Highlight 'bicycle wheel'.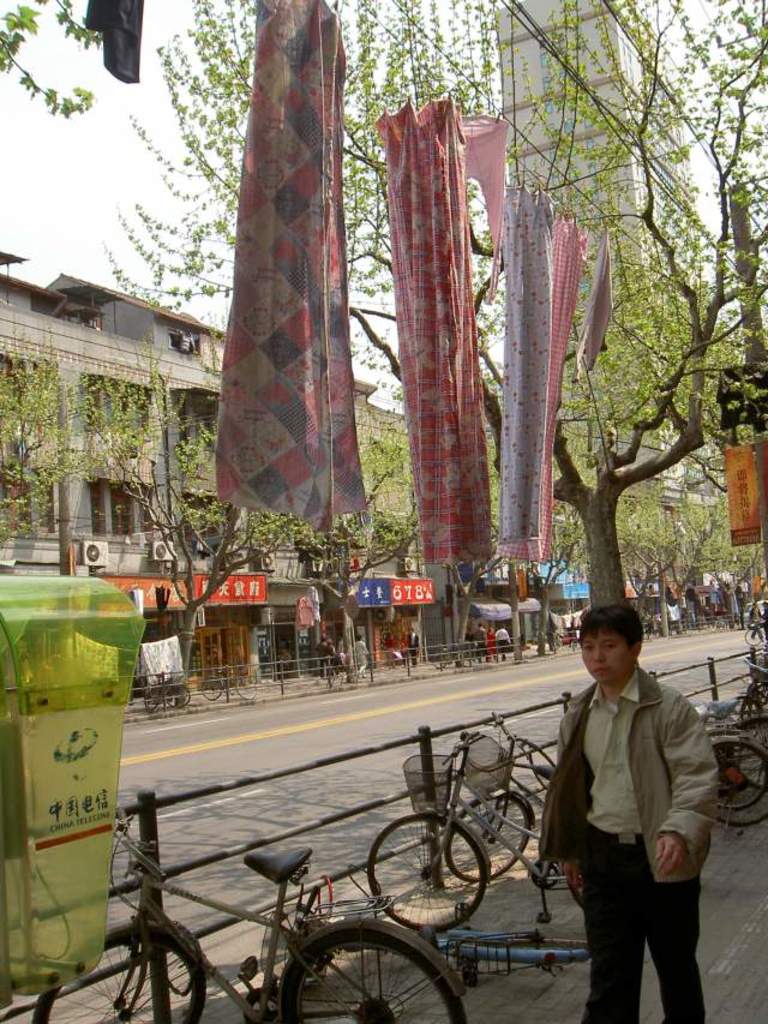
Highlighted region: x1=229, y1=664, x2=259, y2=705.
